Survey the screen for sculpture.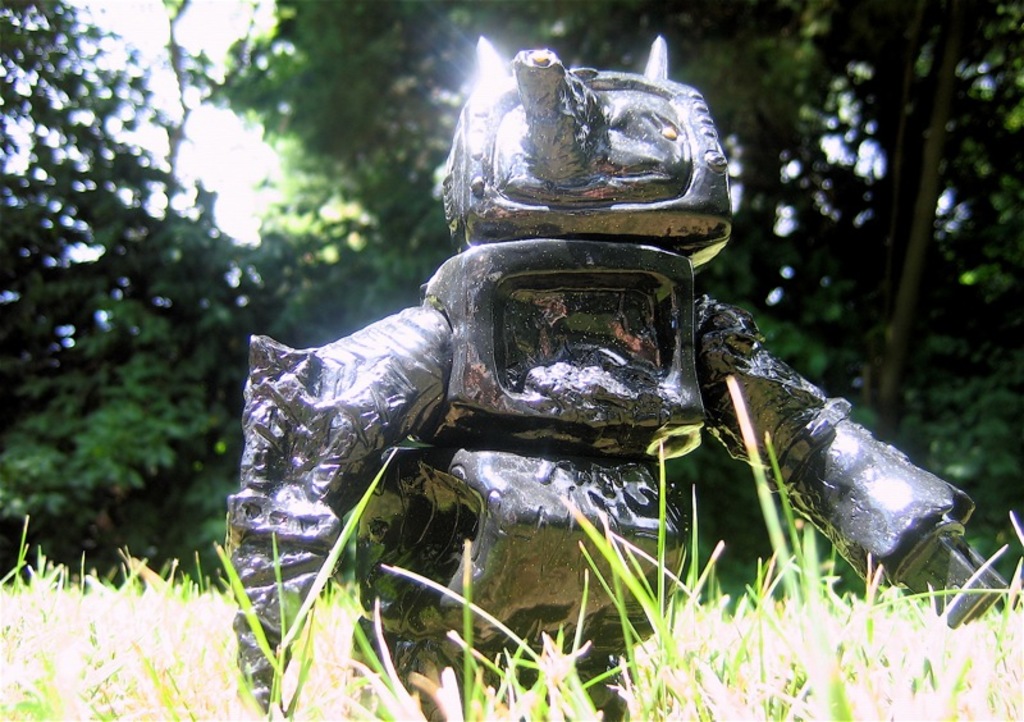
Survey found: box=[310, 133, 932, 591].
